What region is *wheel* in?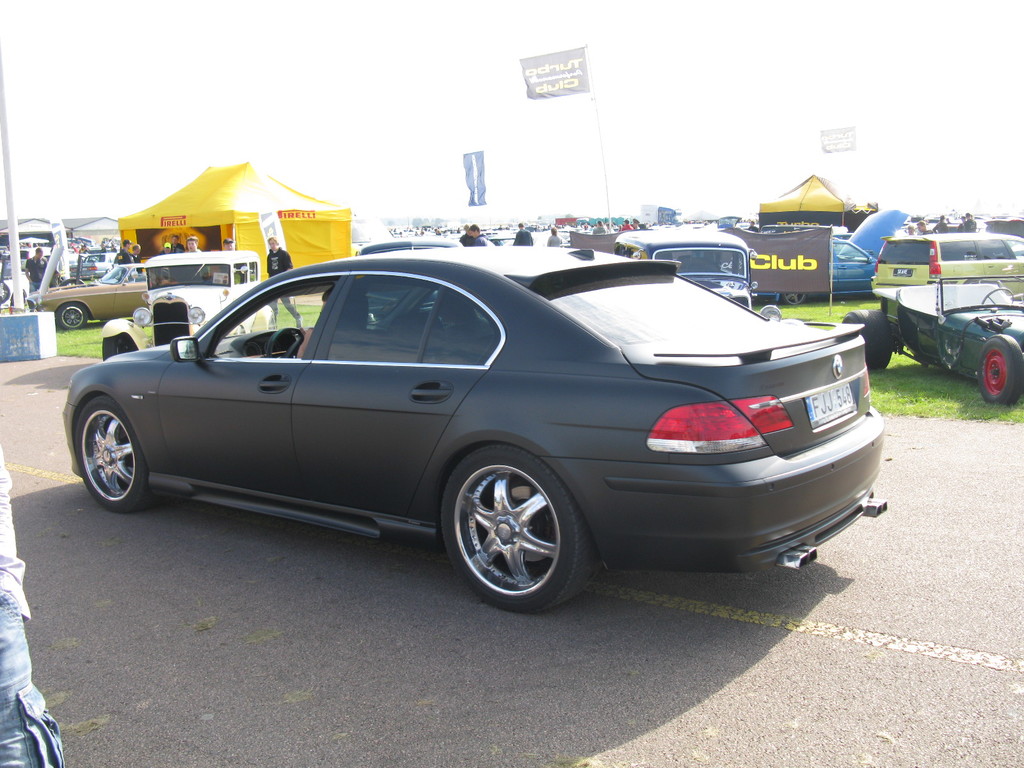
<region>781, 289, 804, 303</region>.
